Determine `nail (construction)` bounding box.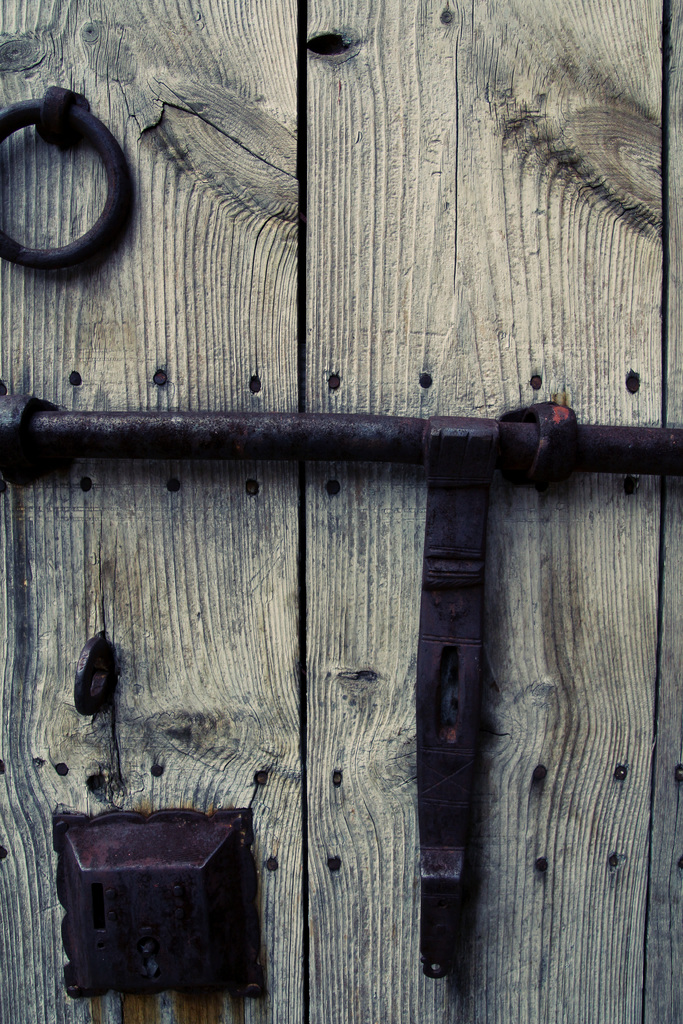
Determined: [534, 855, 546, 869].
